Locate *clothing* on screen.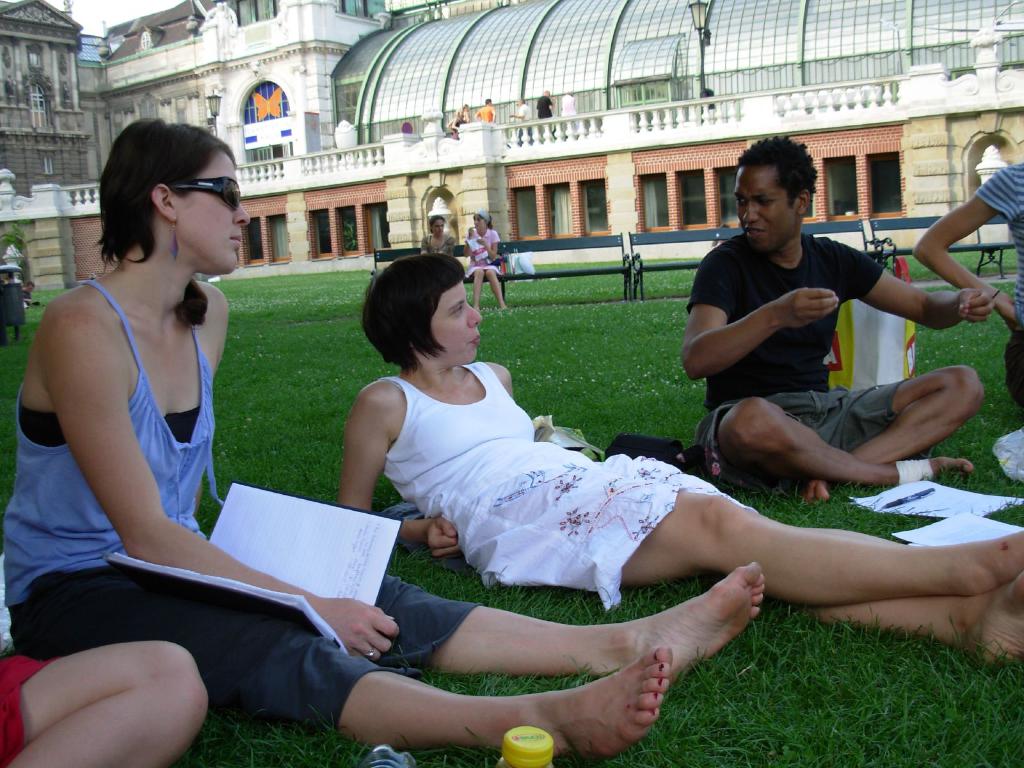
On screen at left=537, top=95, right=556, bottom=135.
